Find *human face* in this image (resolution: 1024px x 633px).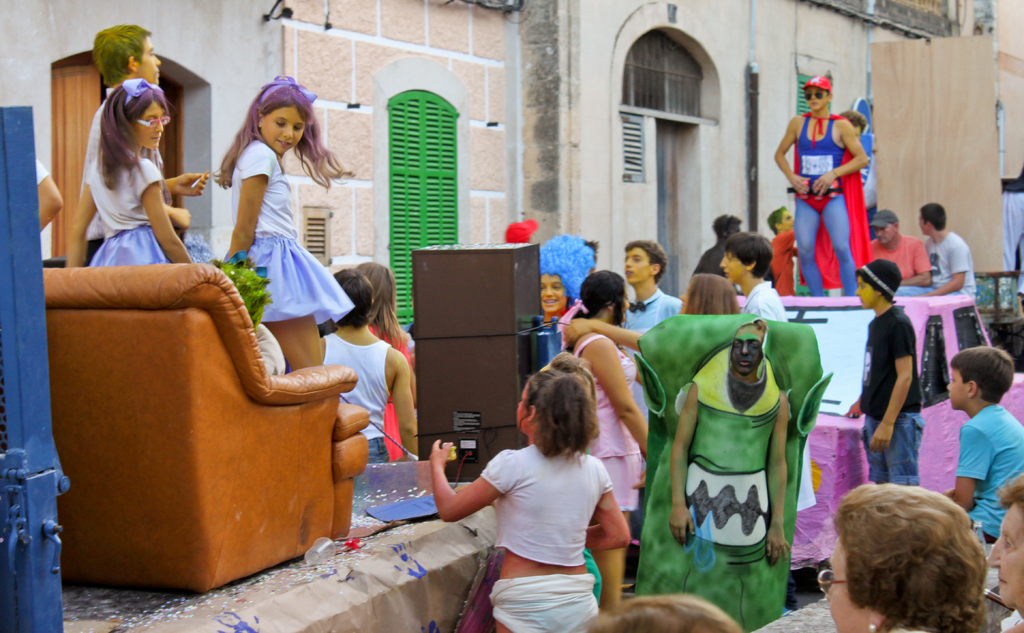
{"x1": 679, "y1": 288, "x2": 696, "y2": 316}.
